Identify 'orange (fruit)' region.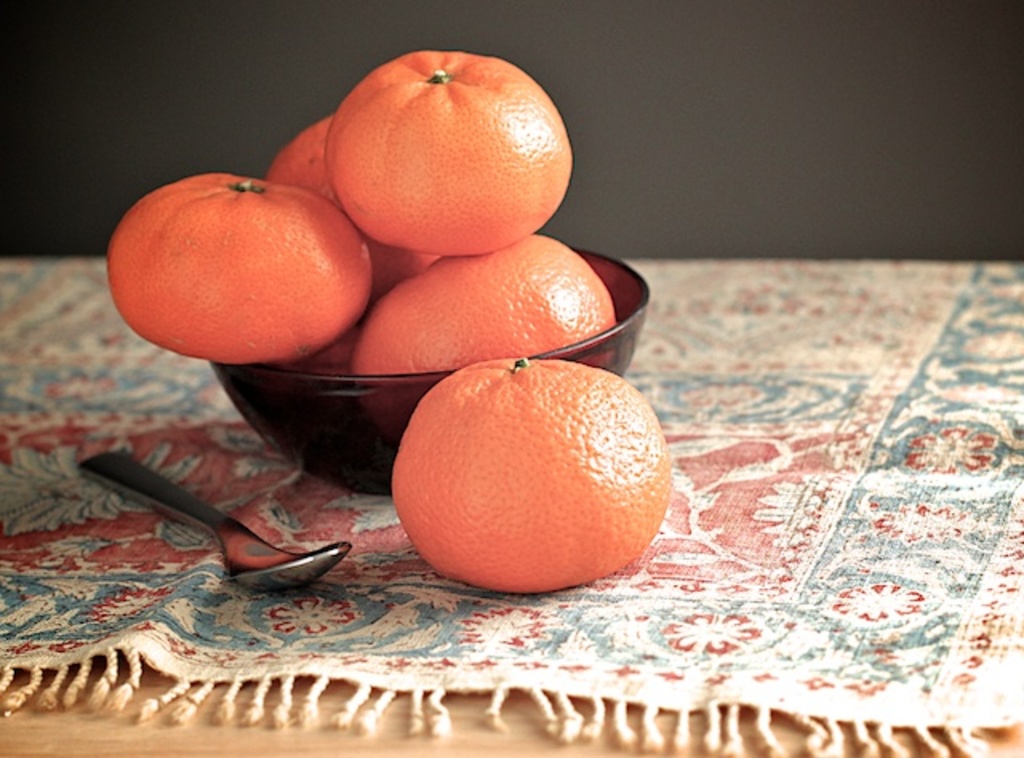
Region: bbox=(326, 51, 578, 257).
